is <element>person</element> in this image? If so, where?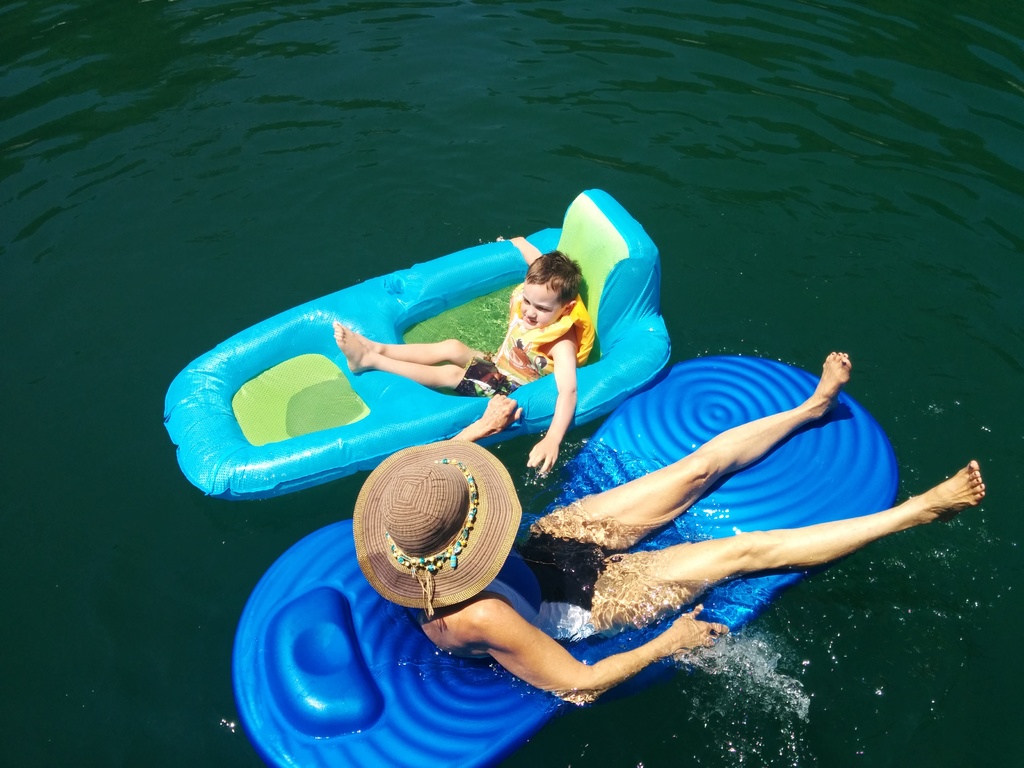
Yes, at {"left": 334, "top": 232, "right": 596, "bottom": 483}.
